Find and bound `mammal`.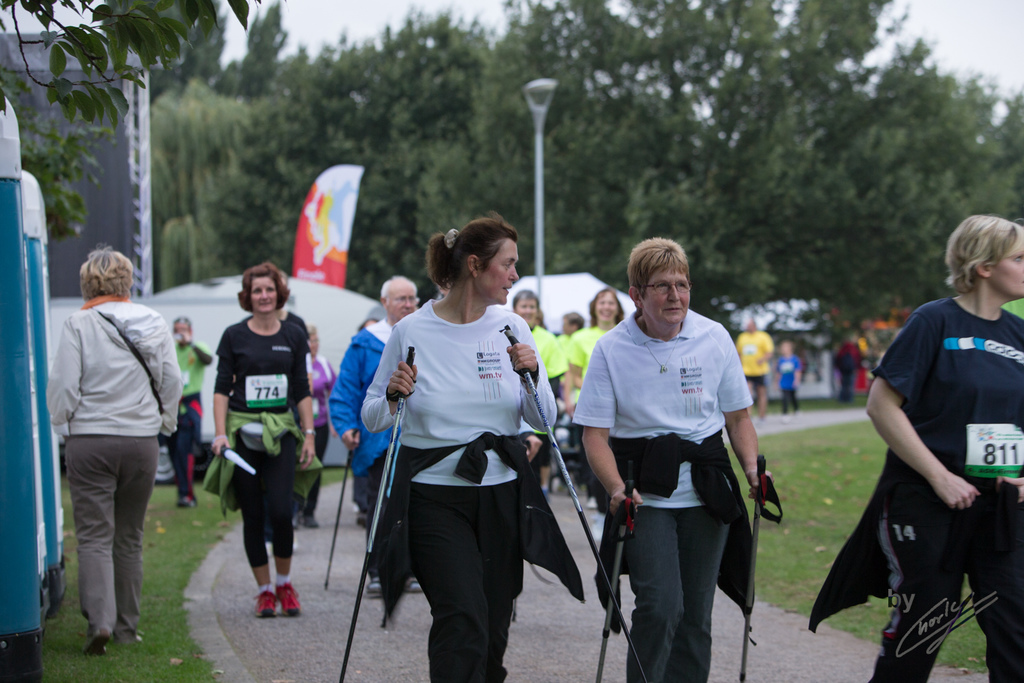
Bound: 771, 337, 801, 421.
